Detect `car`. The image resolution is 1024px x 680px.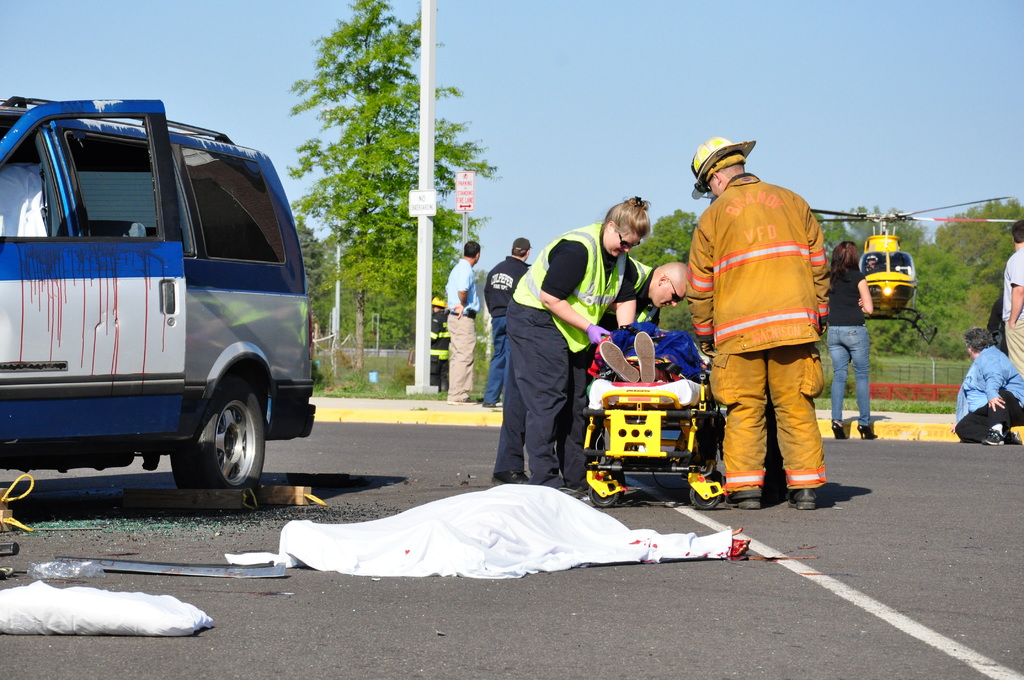
0 95 320 499.
